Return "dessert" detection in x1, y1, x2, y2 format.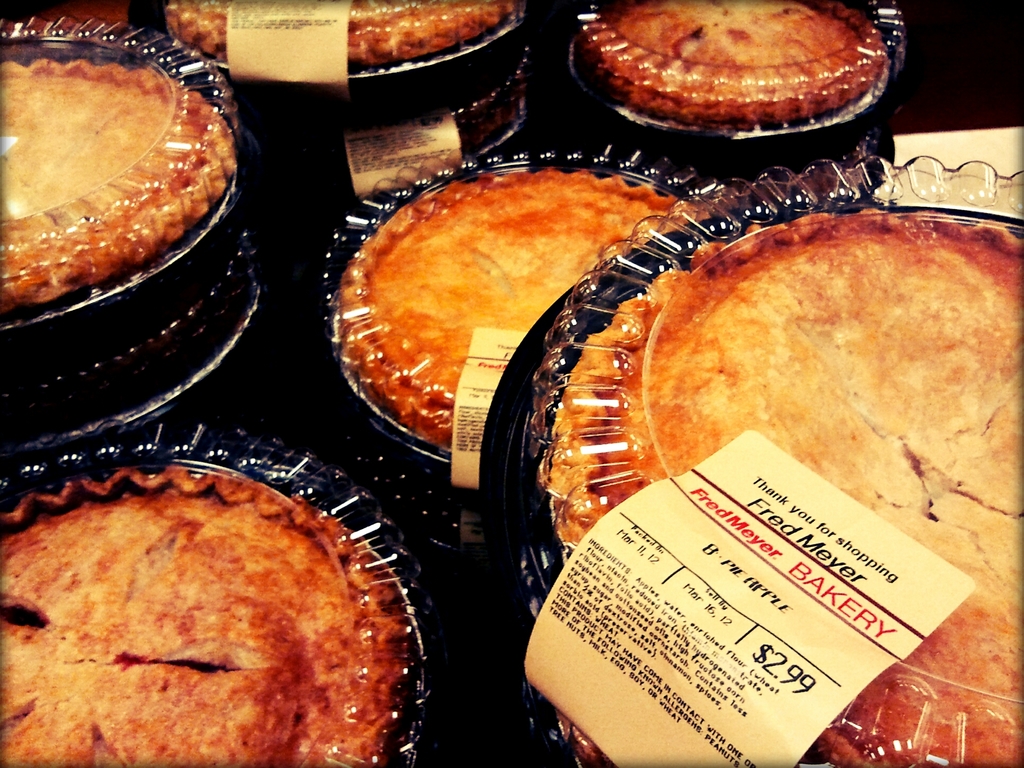
0, 52, 239, 318.
